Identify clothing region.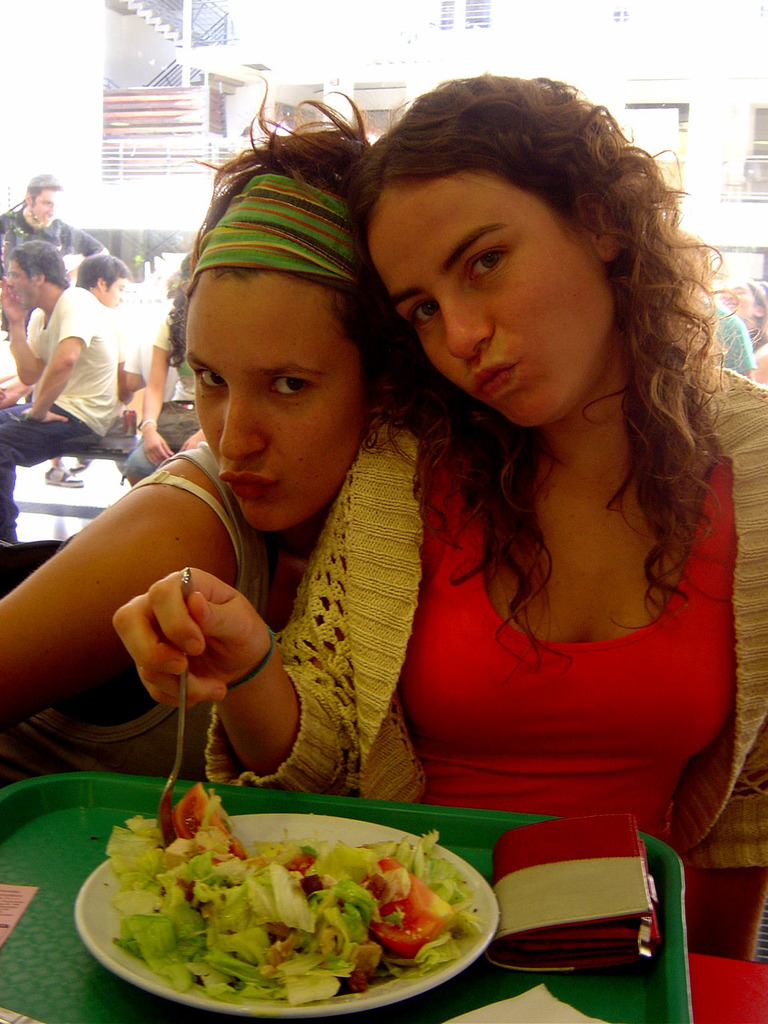
Region: BBox(0, 222, 106, 329).
